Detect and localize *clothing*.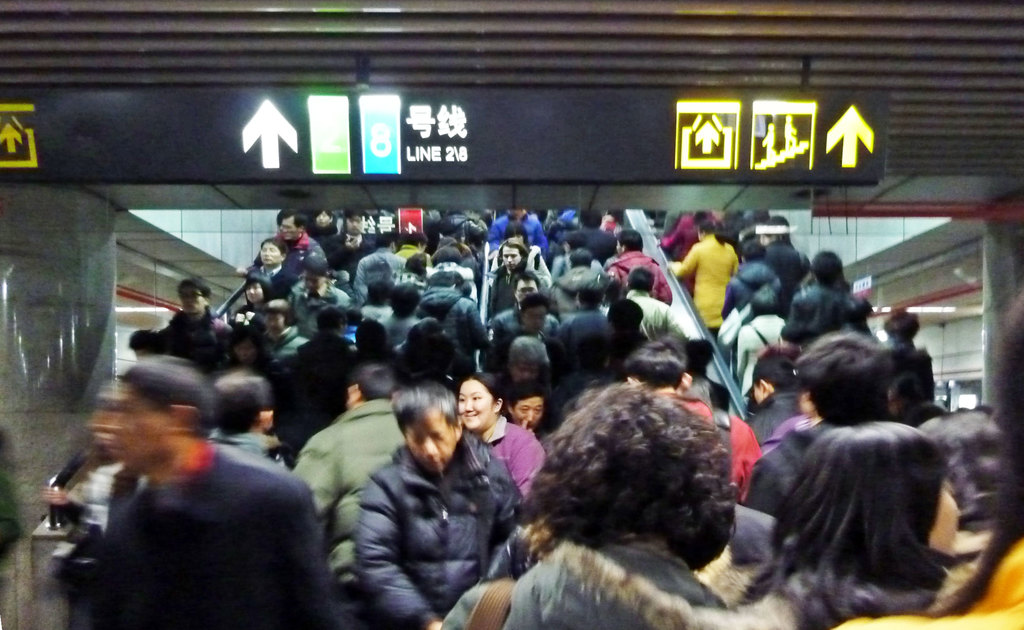
Localized at box(732, 421, 901, 535).
